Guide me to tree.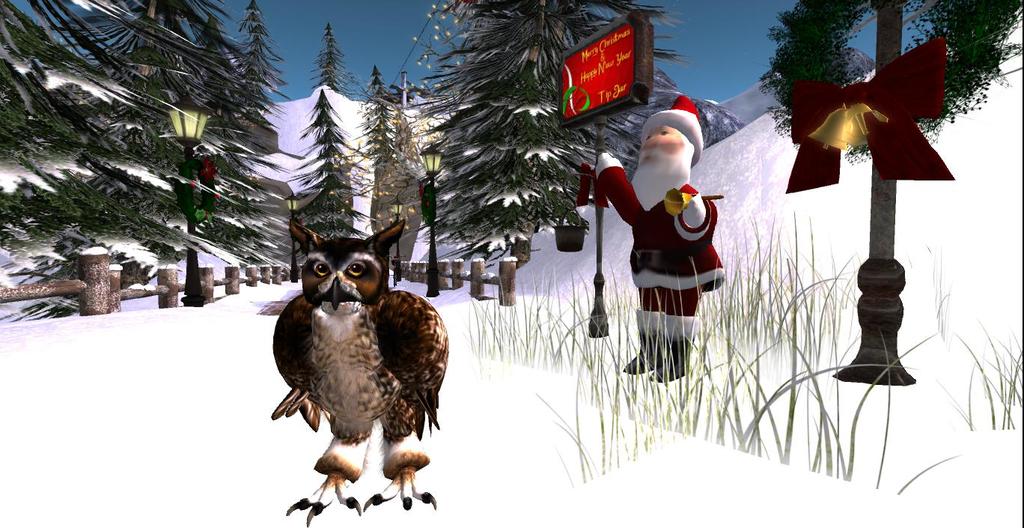
Guidance: 774, 0, 1023, 386.
